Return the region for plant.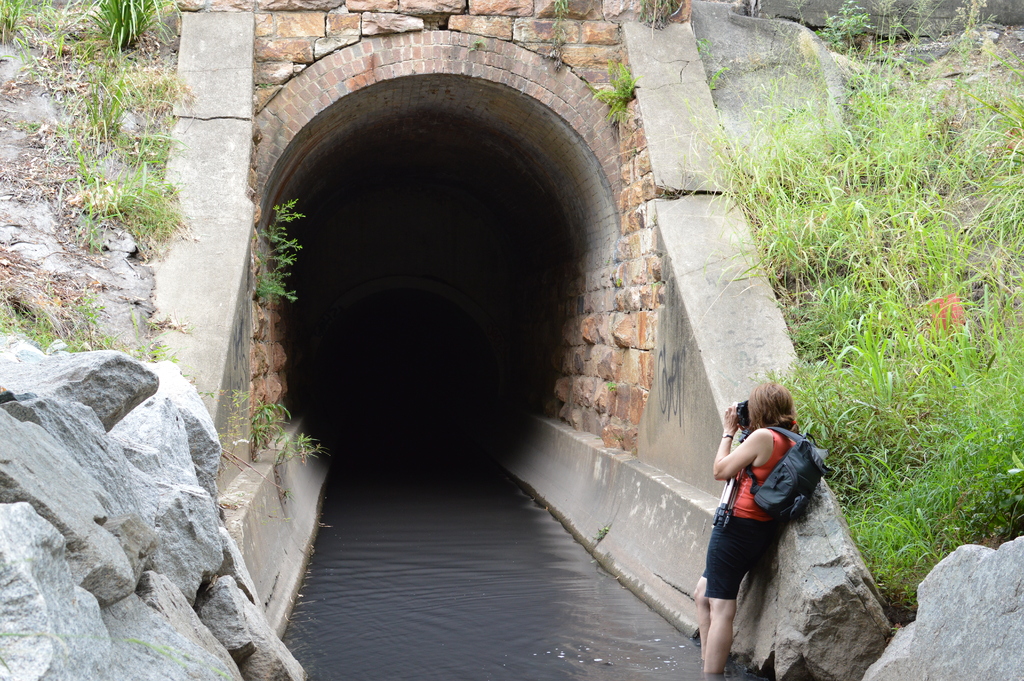
[610,272,624,286].
